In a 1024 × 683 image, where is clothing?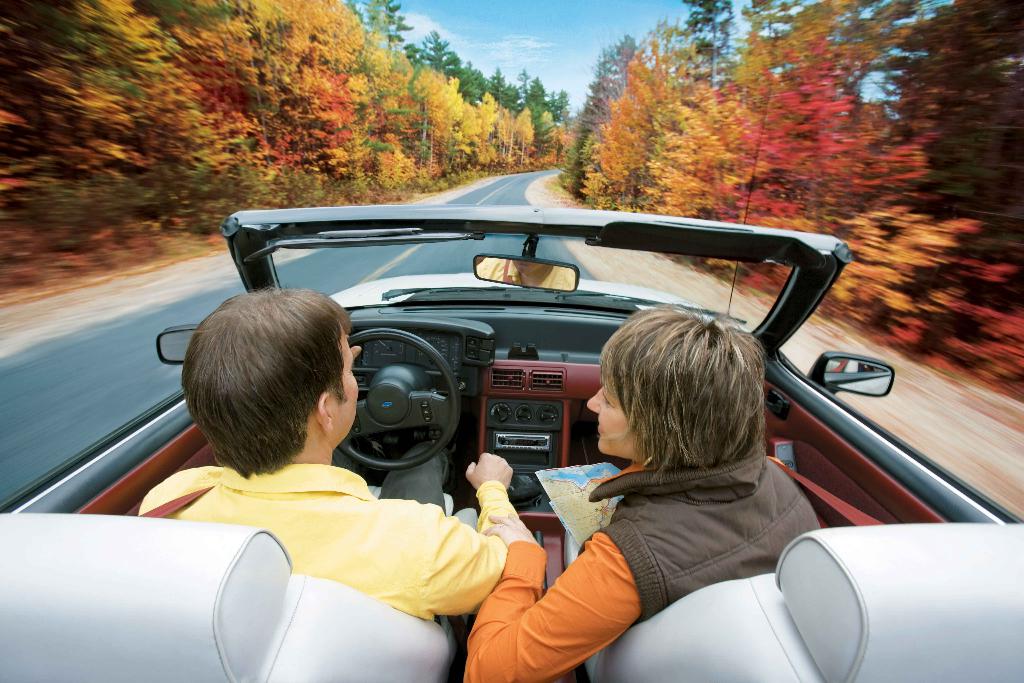
[467,445,822,682].
